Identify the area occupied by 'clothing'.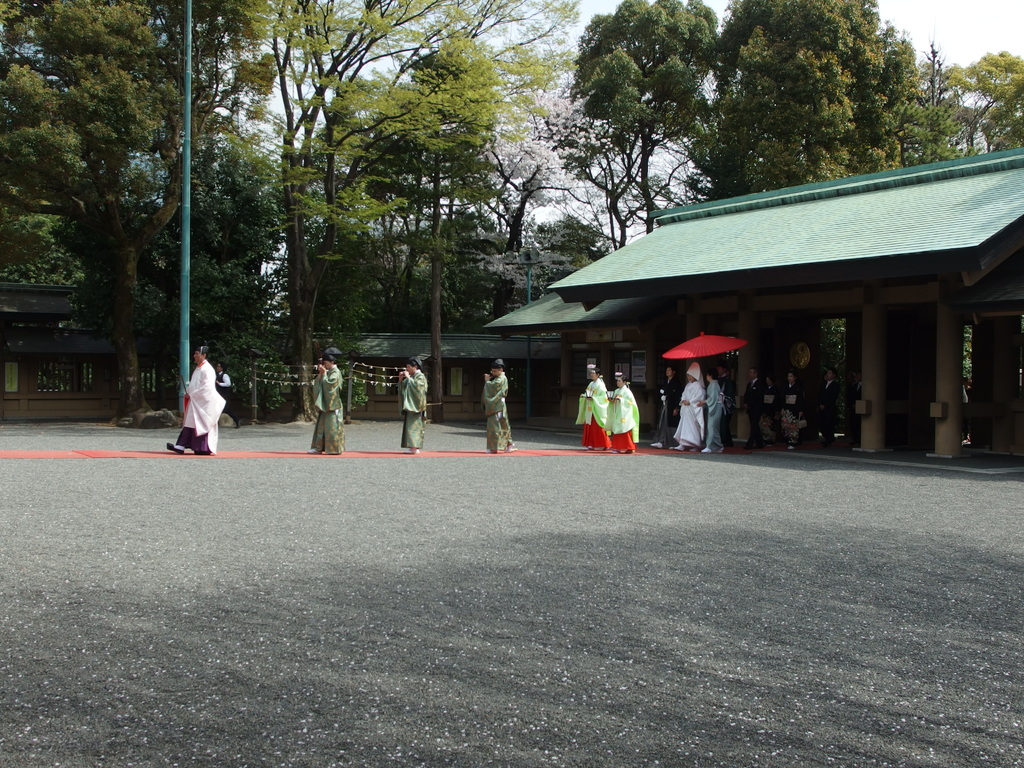
Area: BBox(819, 377, 837, 445).
